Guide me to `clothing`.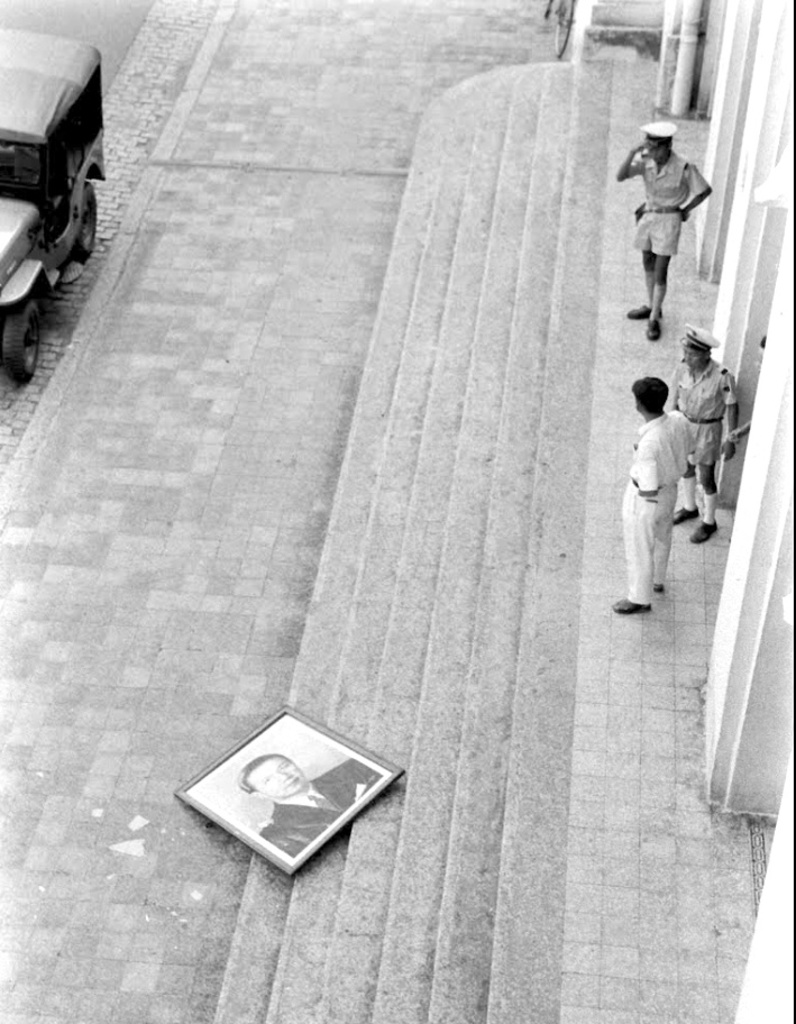
Guidance: <region>255, 758, 383, 856</region>.
